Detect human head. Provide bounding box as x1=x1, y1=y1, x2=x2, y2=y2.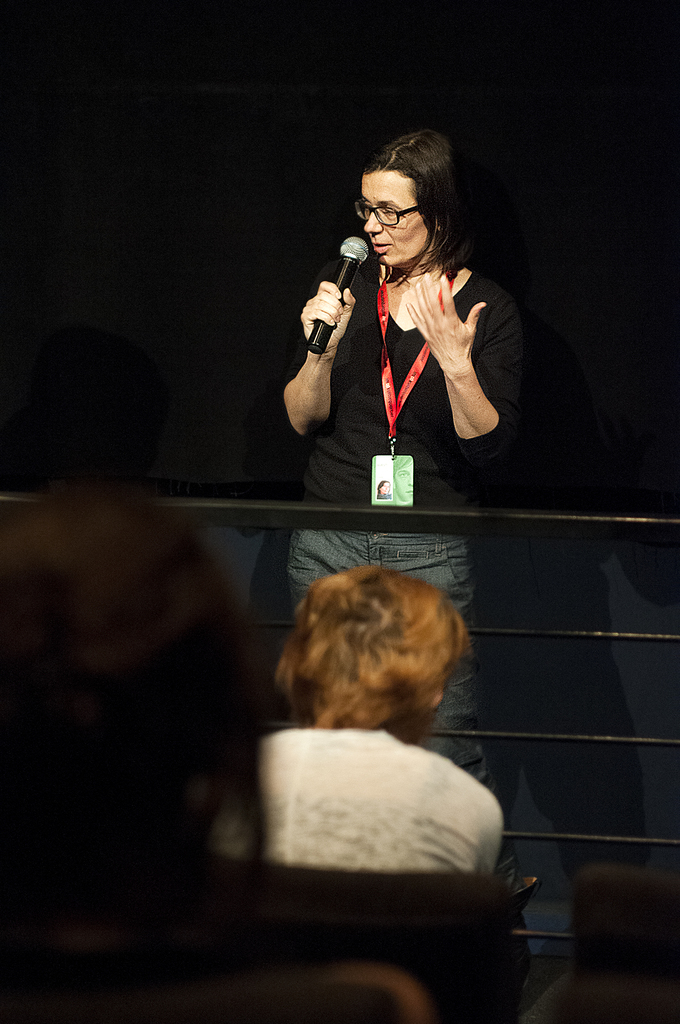
x1=0, y1=498, x2=262, y2=942.
